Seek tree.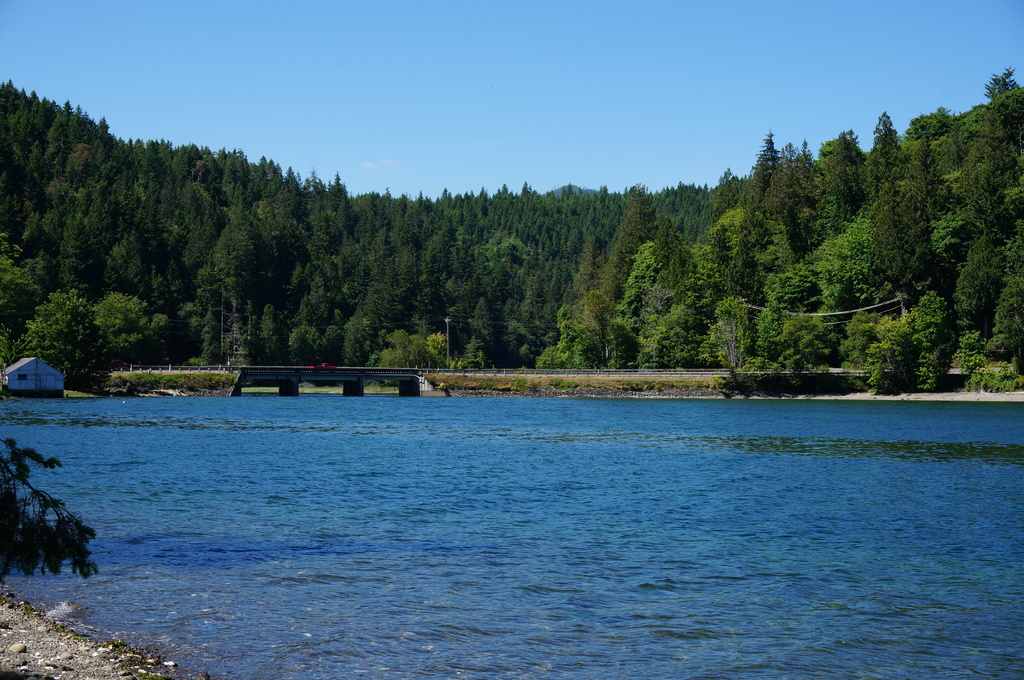
0,76,215,378.
